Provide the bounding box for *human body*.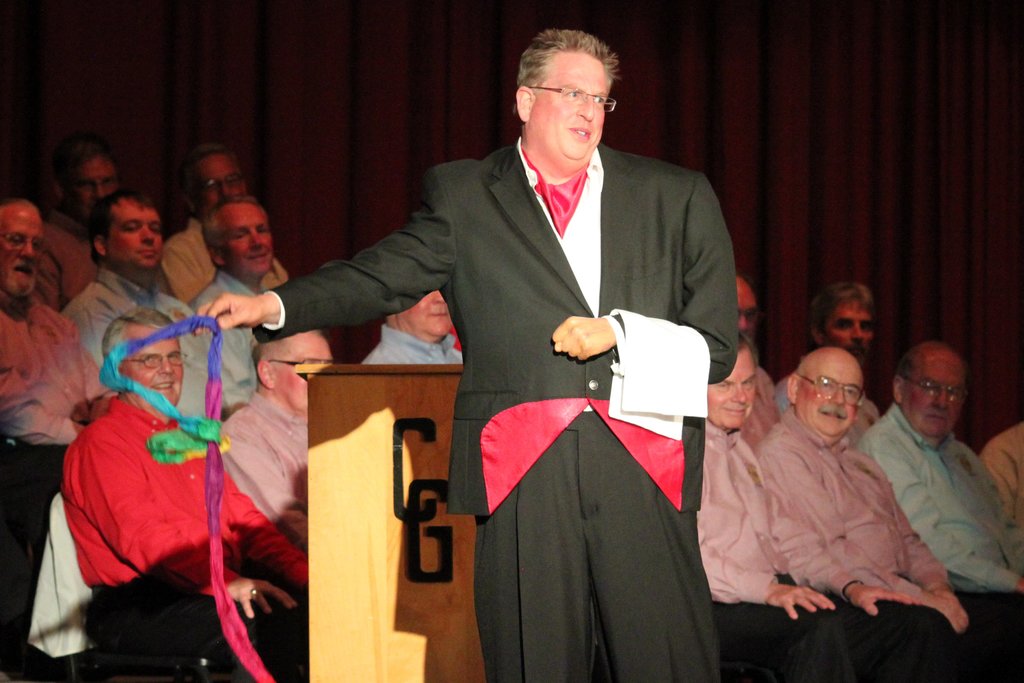
<bbox>58, 258, 246, 421</bbox>.
